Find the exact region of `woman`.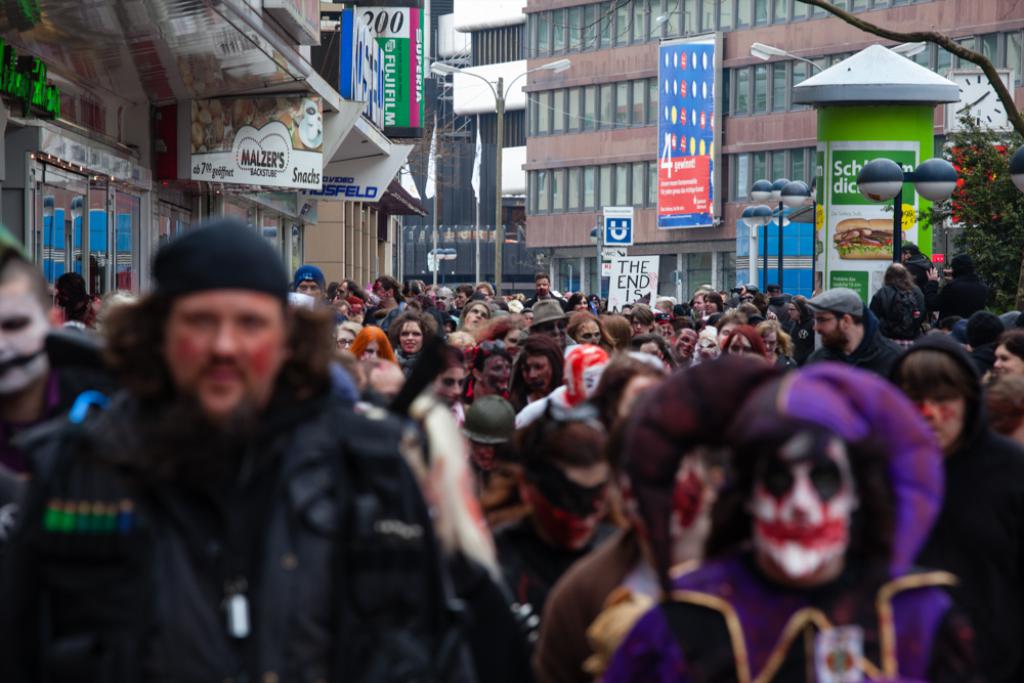
Exact region: (left=662, top=352, right=969, bottom=654).
